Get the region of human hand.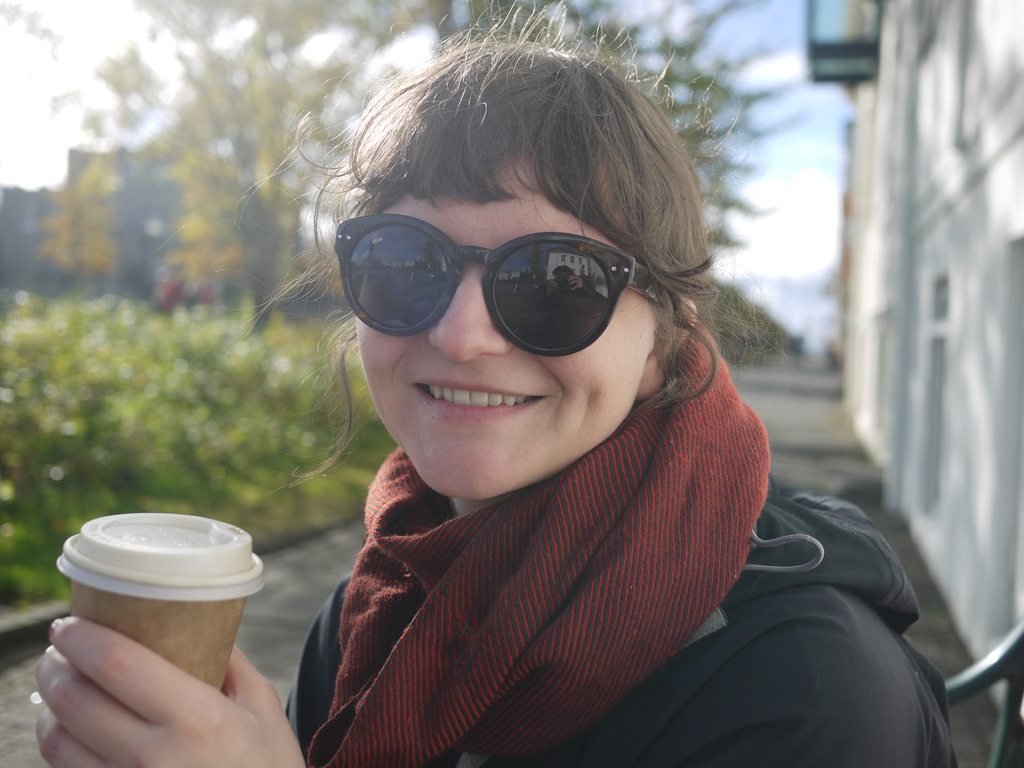
{"left": 34, "top": 609, "right": 289, "bottom": 751}.
